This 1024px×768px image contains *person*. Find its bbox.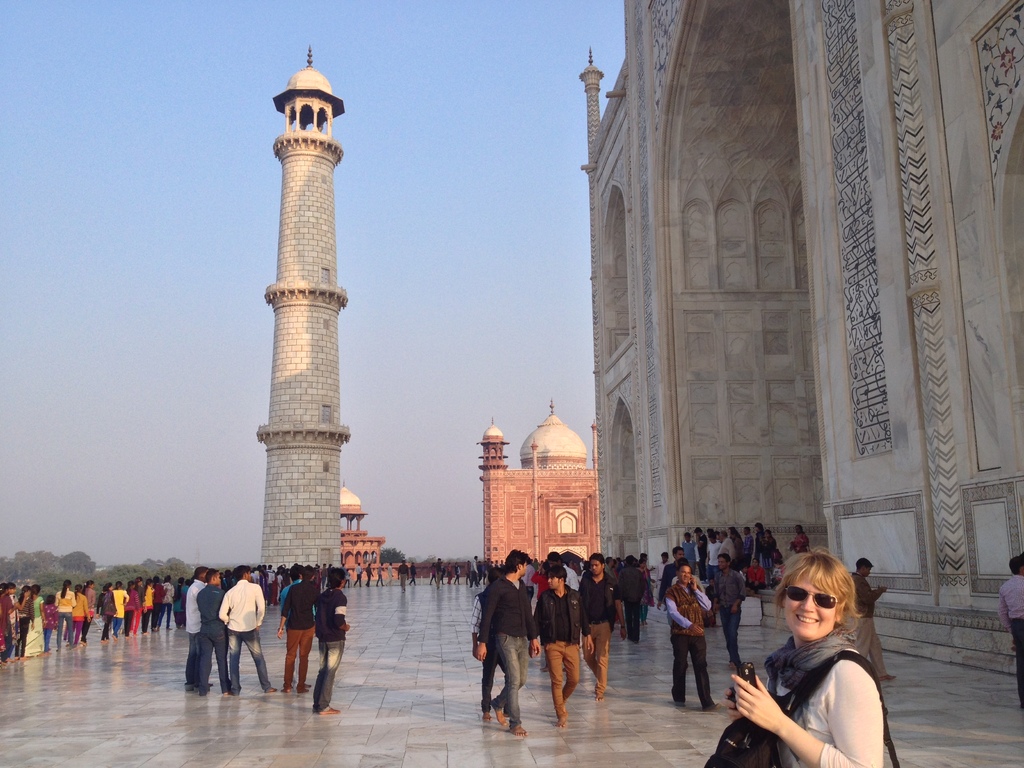
l=277, t=564, r=312, b=692.
